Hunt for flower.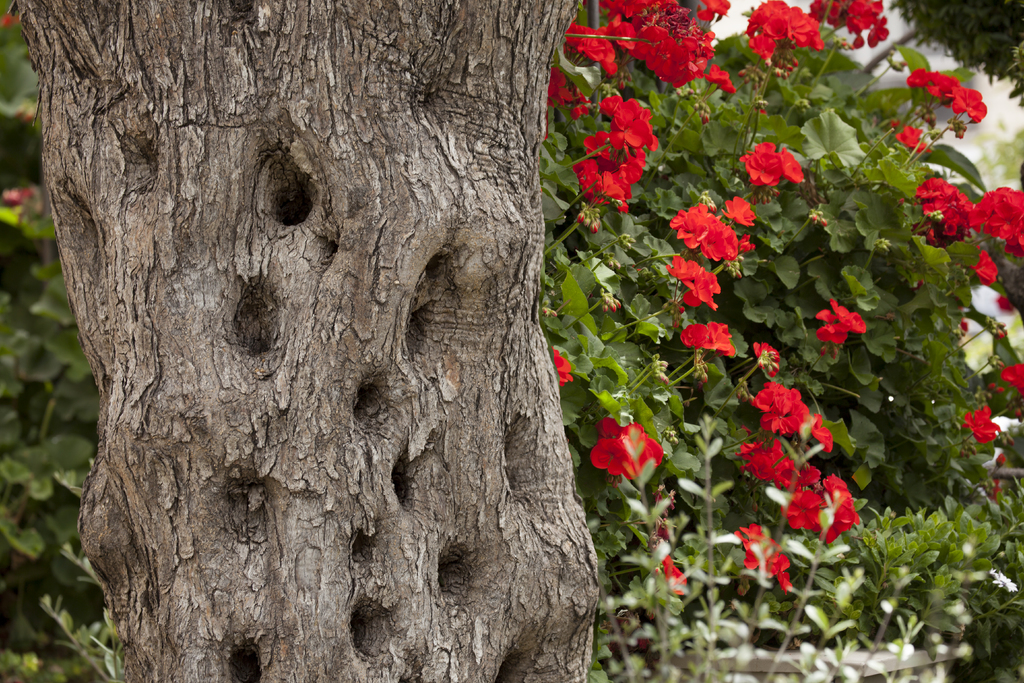
Hunted down at [733,522,769,563].
